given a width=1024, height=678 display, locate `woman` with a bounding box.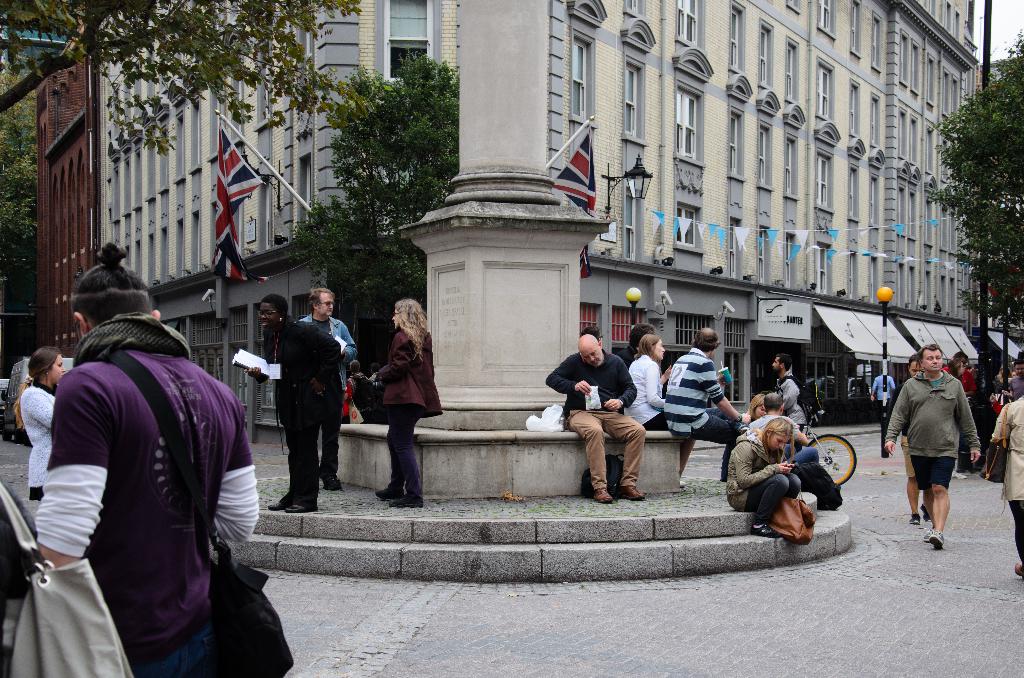
Located: box(724, 407, 808, 535).
